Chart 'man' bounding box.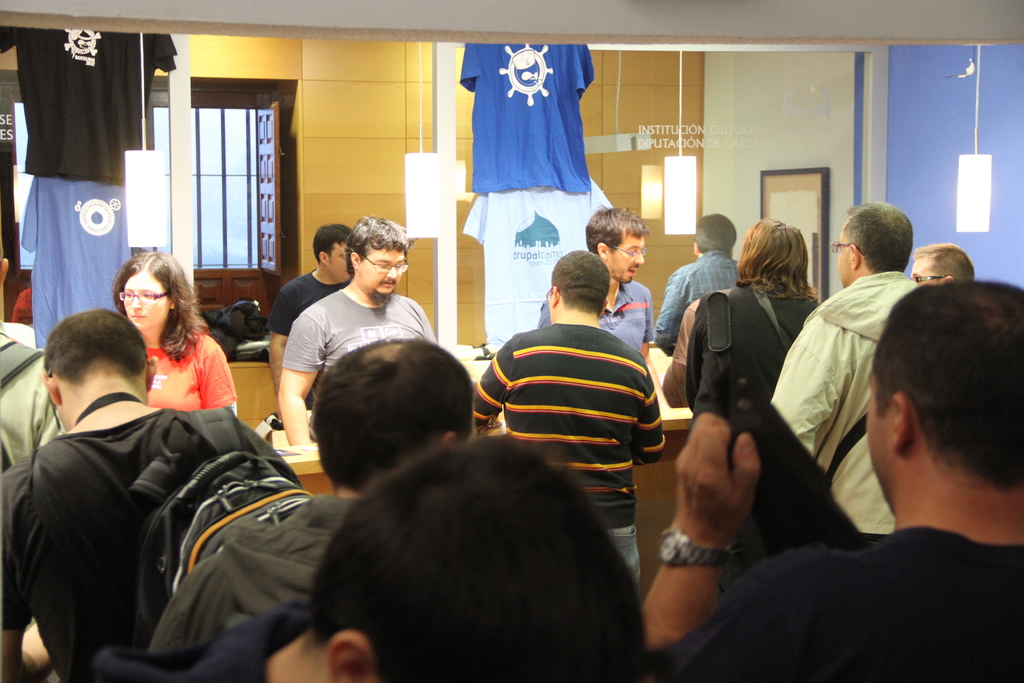
Charted: BBox(639, 279, 1023, 682).
